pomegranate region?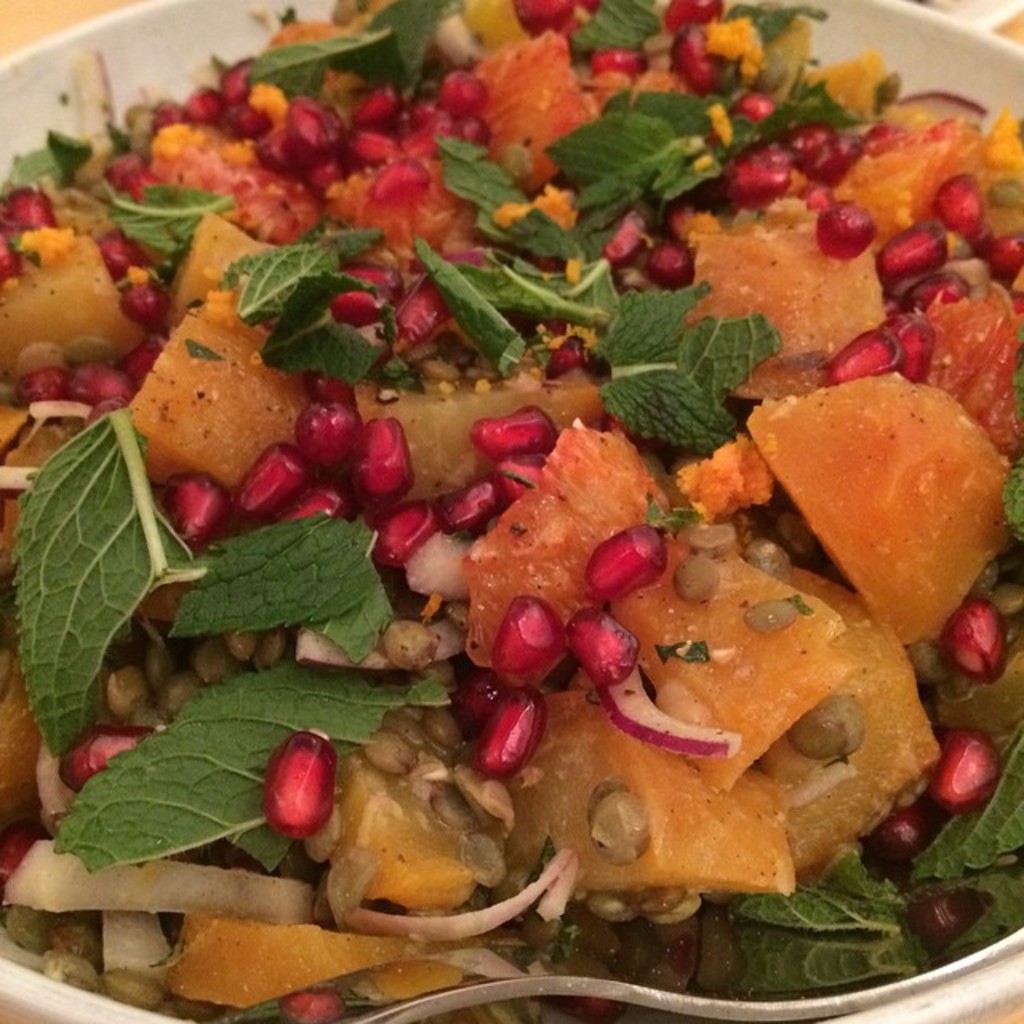
Rect(450, 667, 509, 730)
